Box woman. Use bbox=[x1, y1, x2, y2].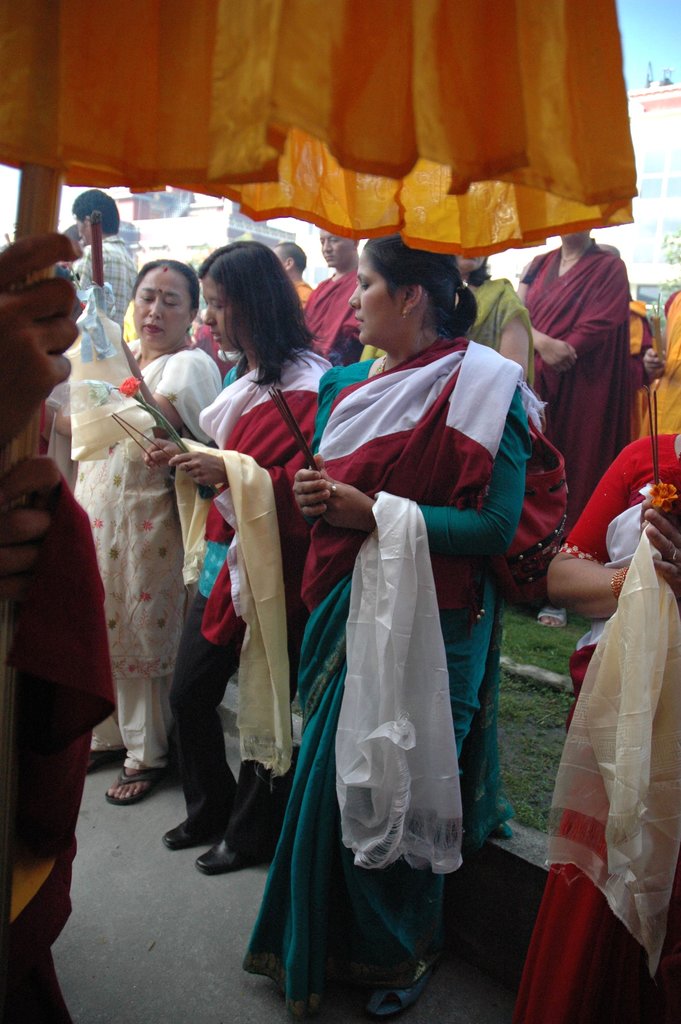
bbox=[501, 431, 680, 1023].
